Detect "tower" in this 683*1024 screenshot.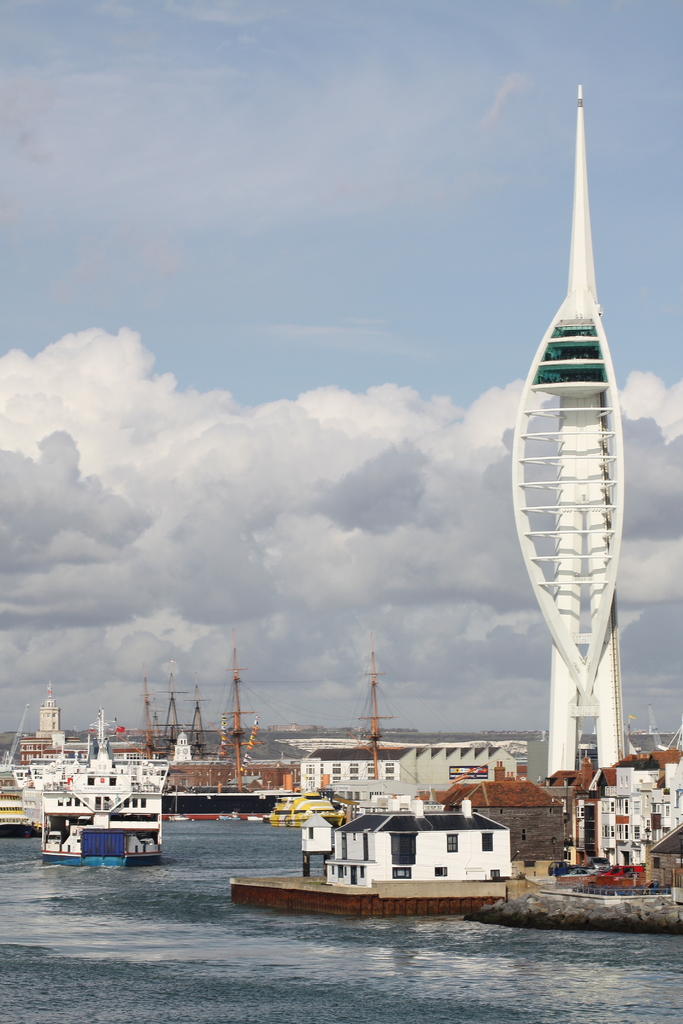
Detection: 495,67,662,712.
